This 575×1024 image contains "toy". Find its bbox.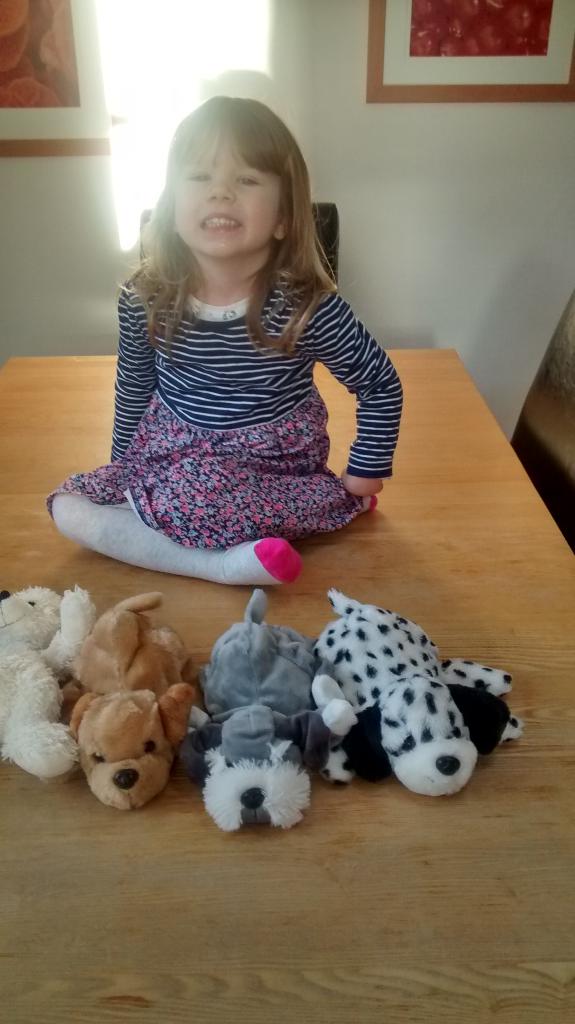
left=207, top=580, right=340, bottom=853.
